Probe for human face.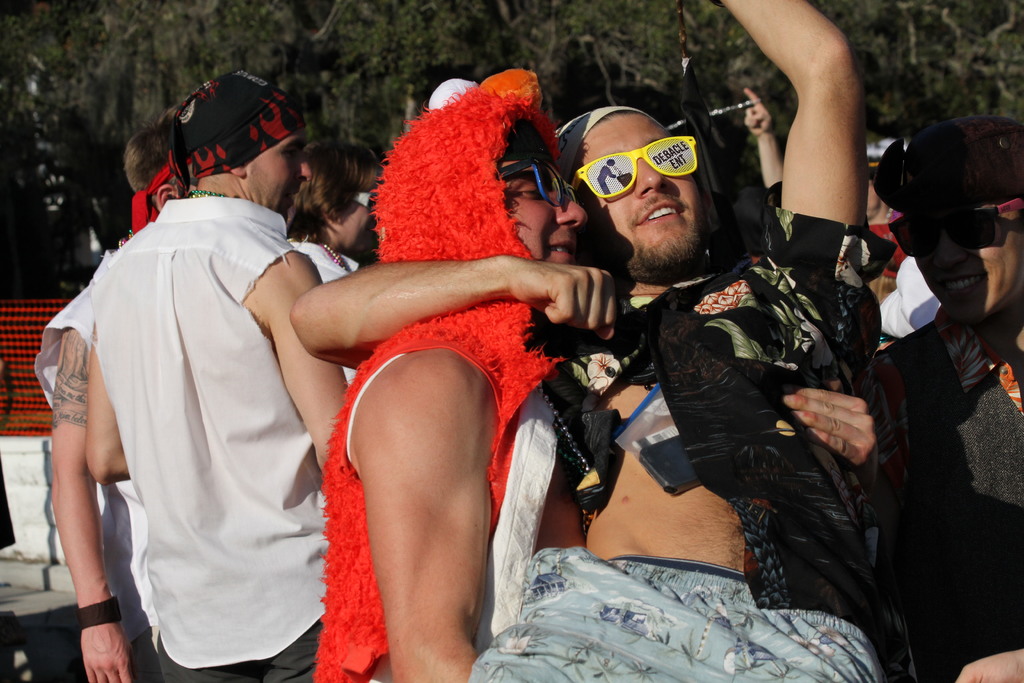
Probe result: [left=573, top=114, right=695, bottom=272].
